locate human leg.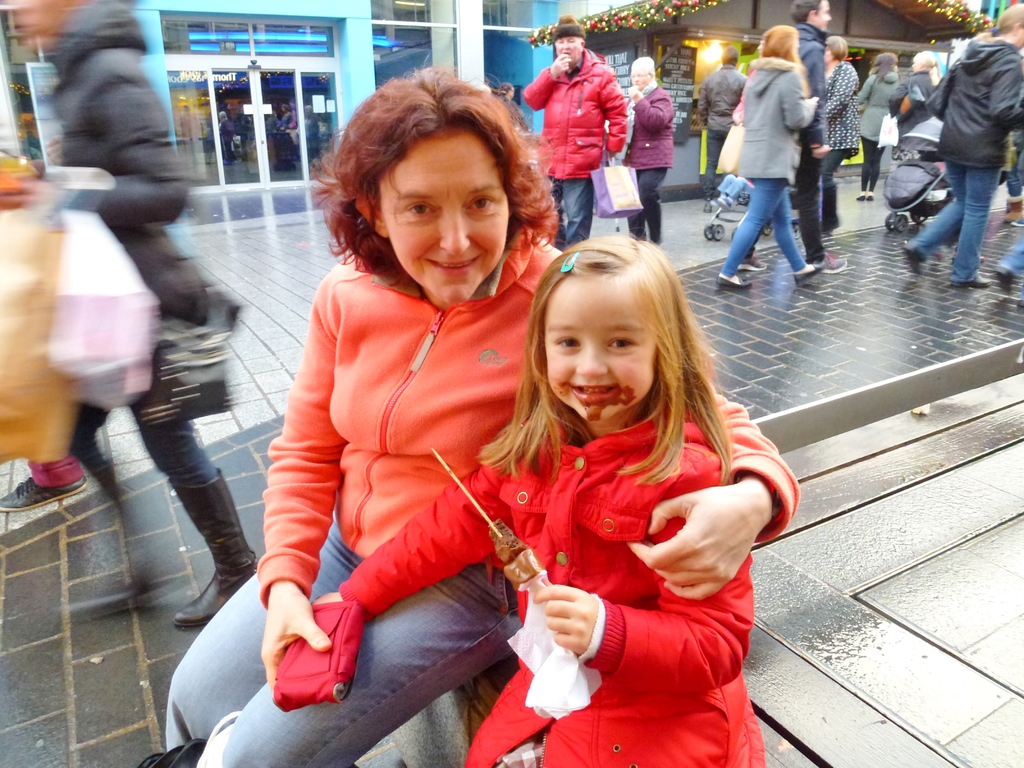
Bounding box: bbox=[562, 179, 589, 245].
